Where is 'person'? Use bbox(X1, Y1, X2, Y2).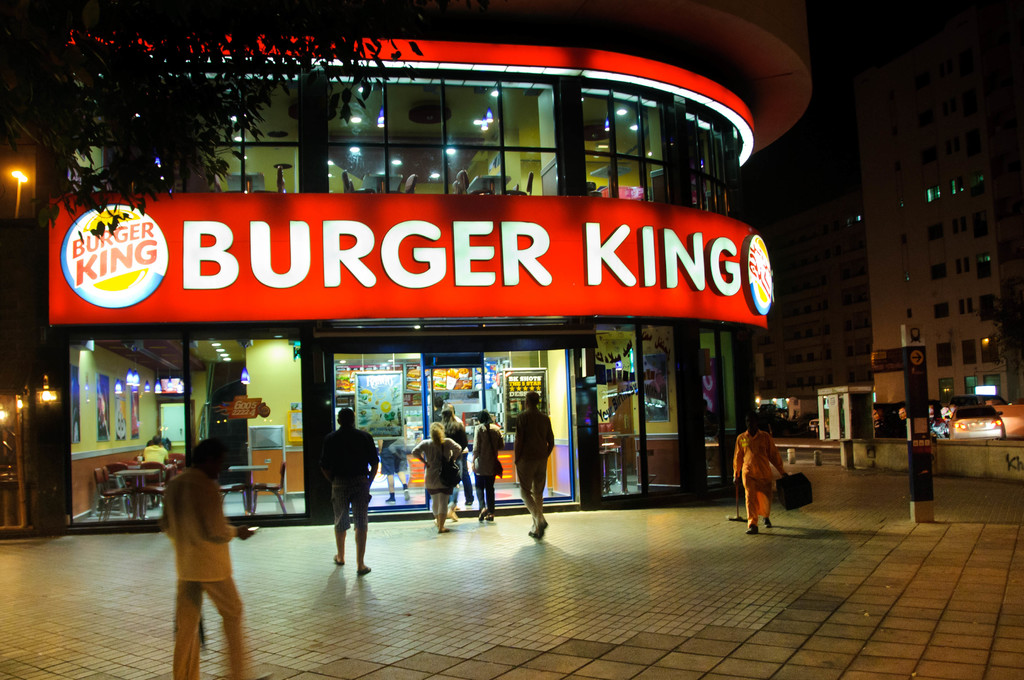
bbox(318, 406, 372, 574).
